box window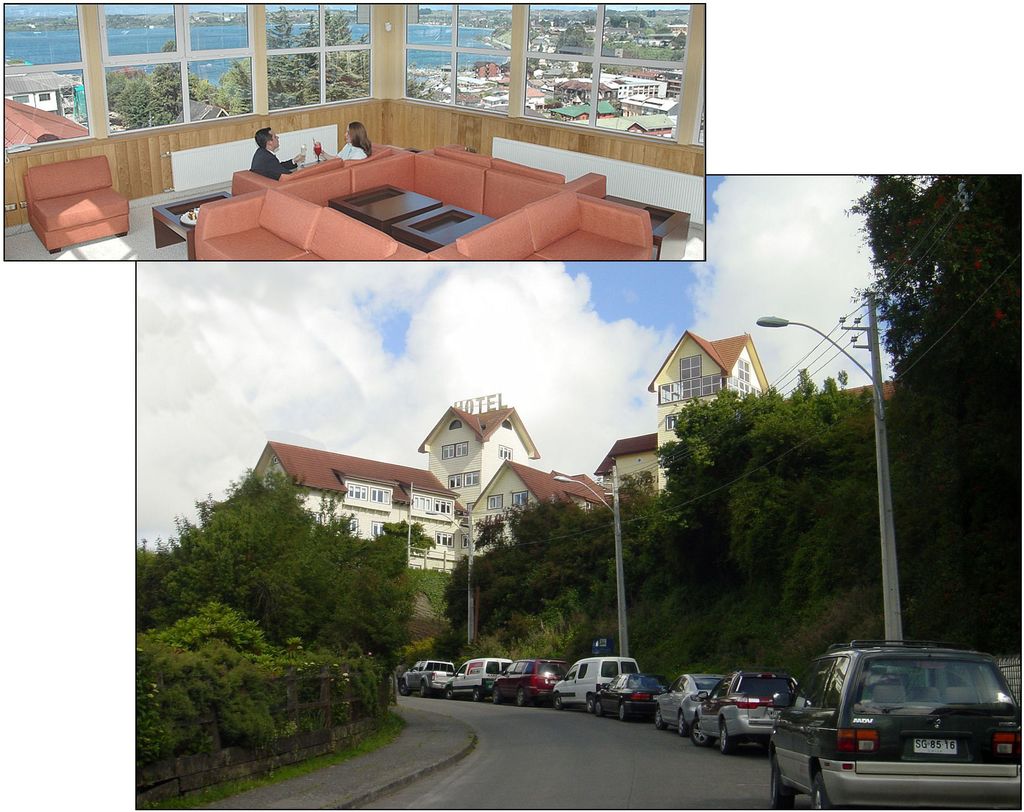
box(335, 516, 358, 537)
